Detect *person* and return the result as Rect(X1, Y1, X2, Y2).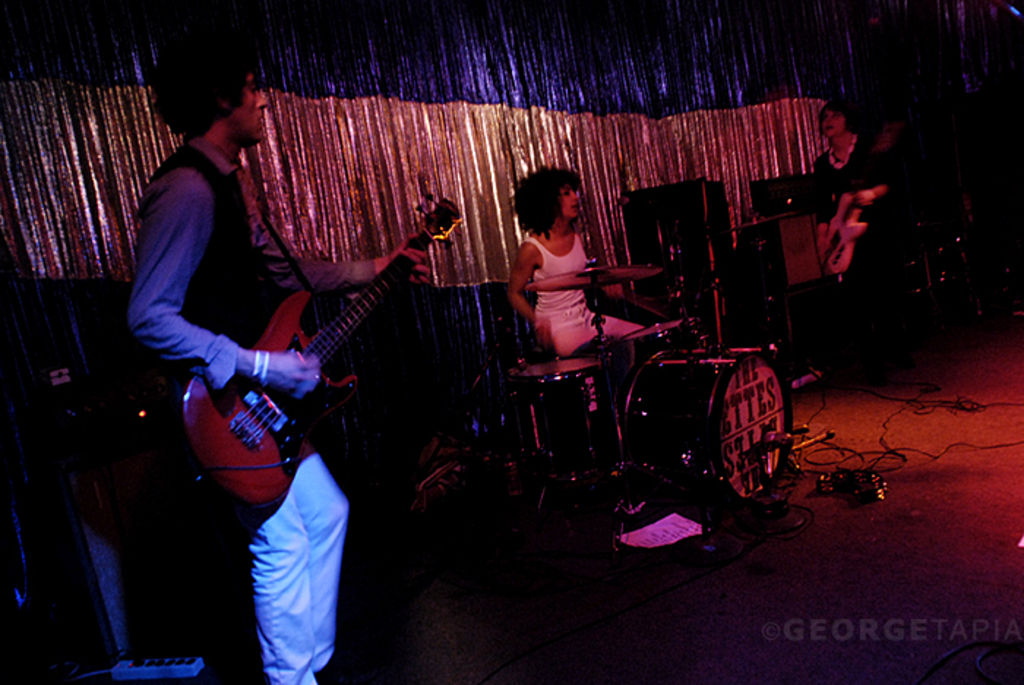
Rect(503, 155, 609, 370).
